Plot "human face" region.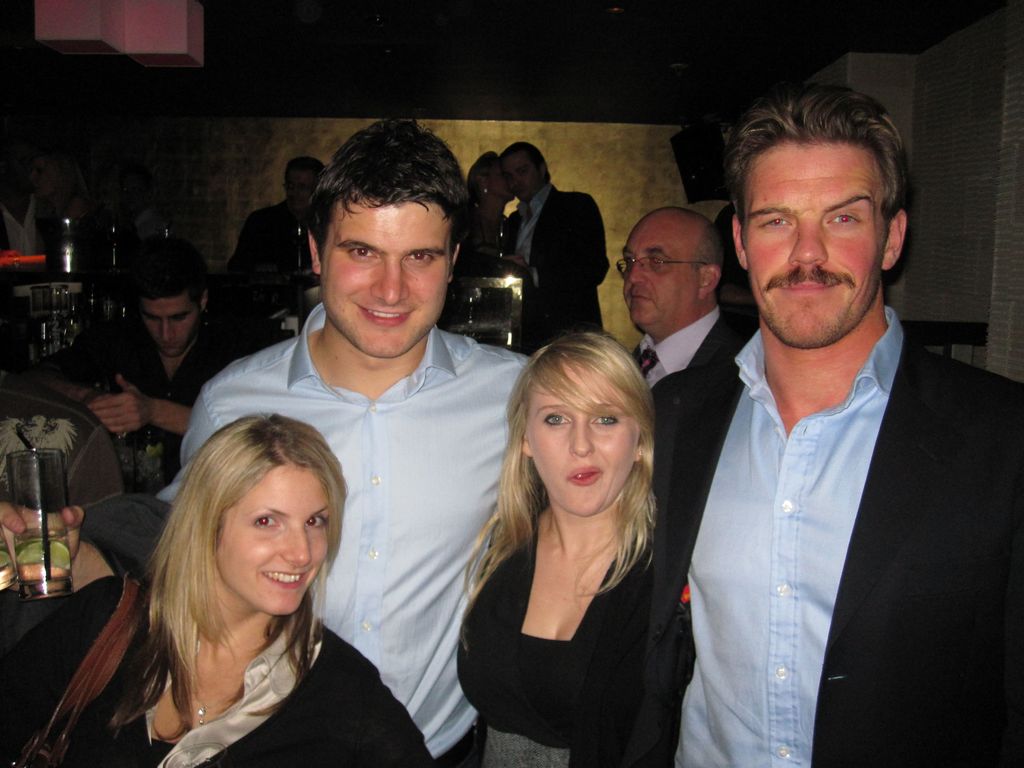
Plotted at bbox(612, 198, 708, 324).
